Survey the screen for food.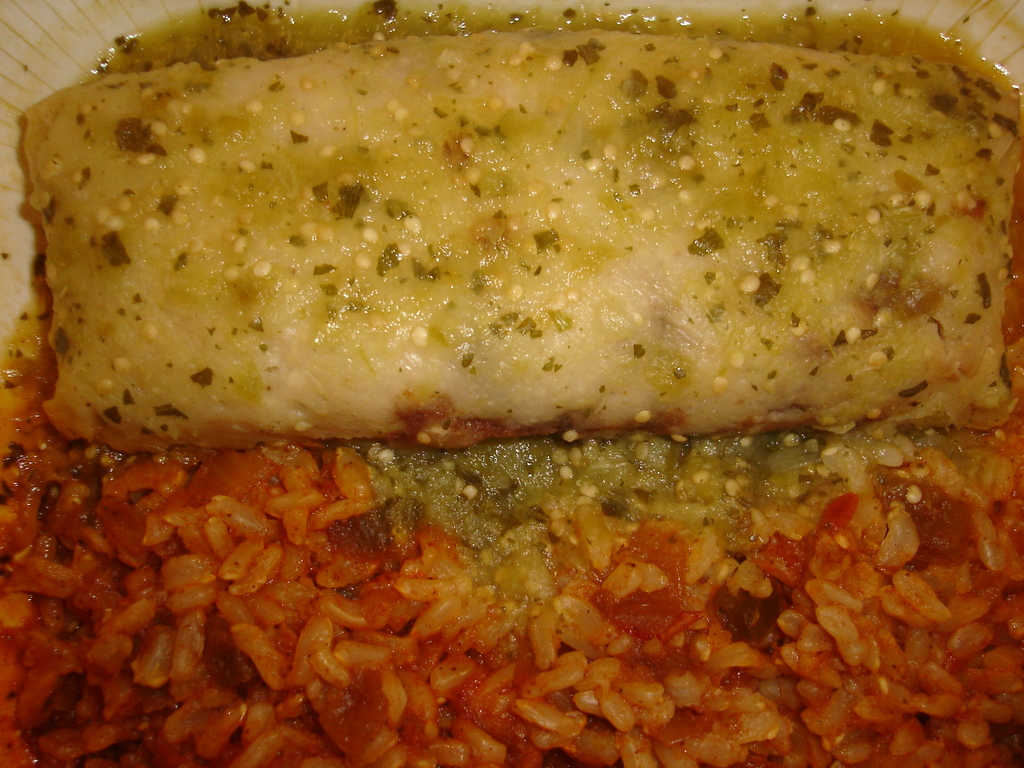
Survey found: <bbox>0, 498, 1023, 767</bbox>.
